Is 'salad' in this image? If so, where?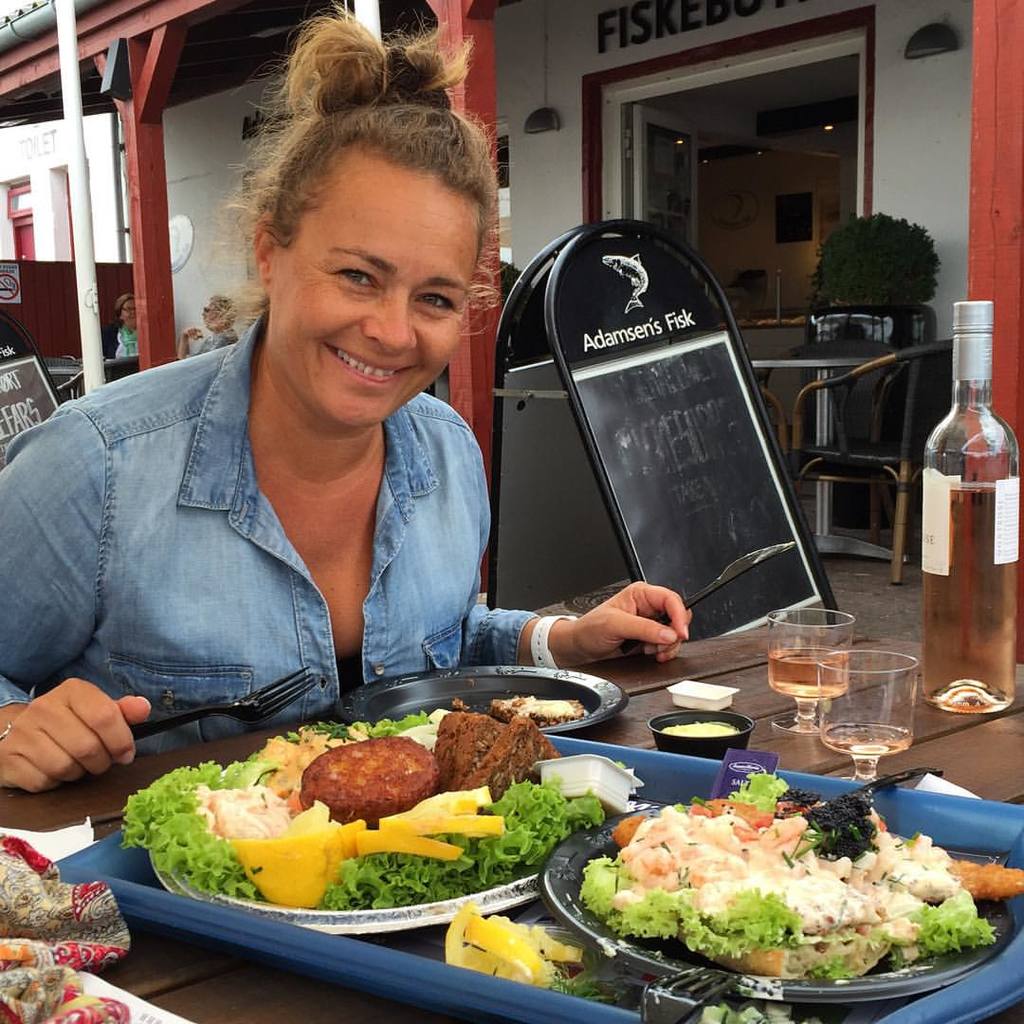
Yes, at <region>578, 770, 1003, 999</region>.
